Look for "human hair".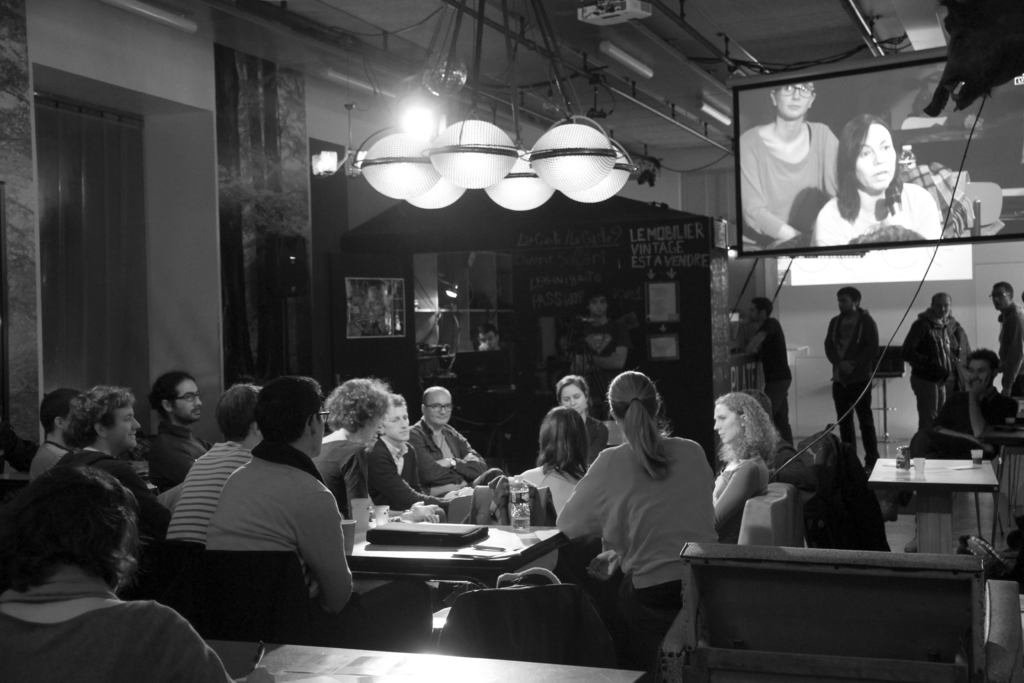
Found: locate(420, 388, 428, 413).
